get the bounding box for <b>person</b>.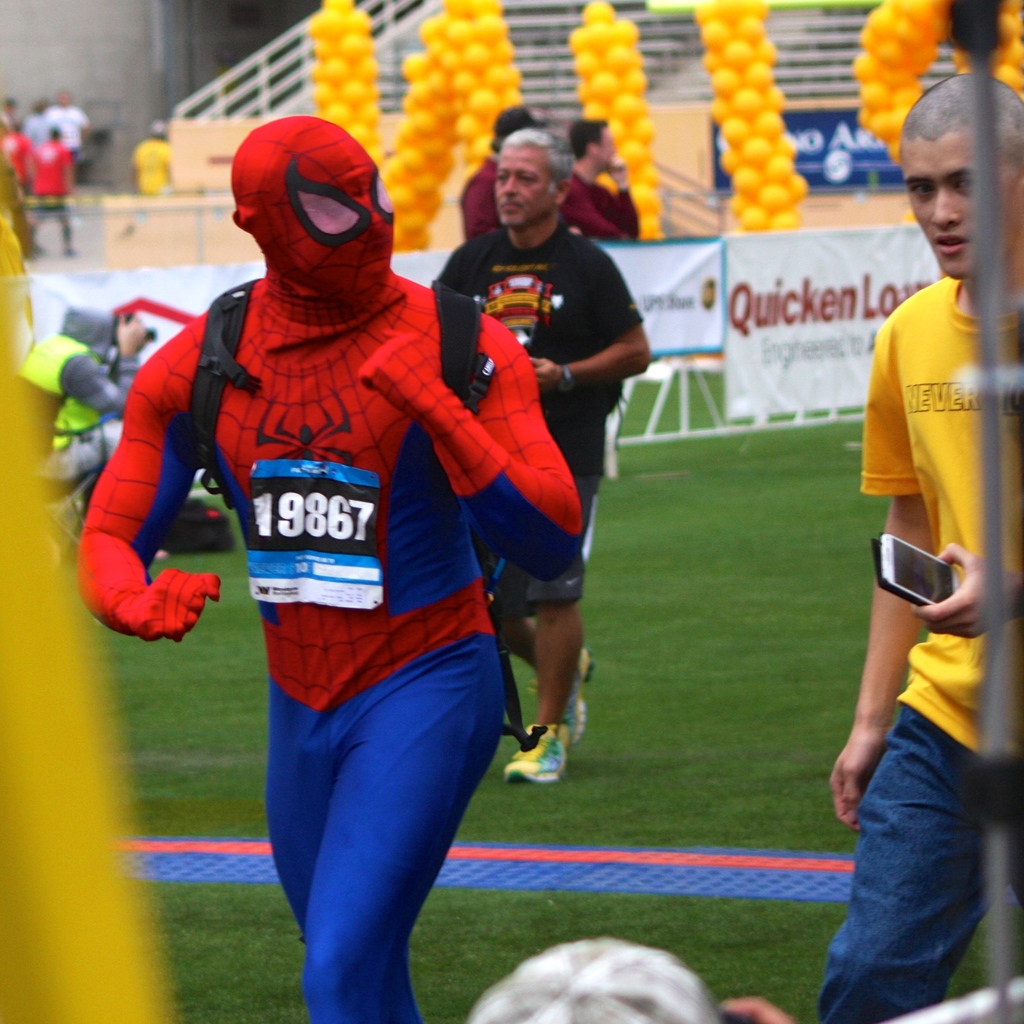
[left=401, top=129, right=642, bottom=796].
